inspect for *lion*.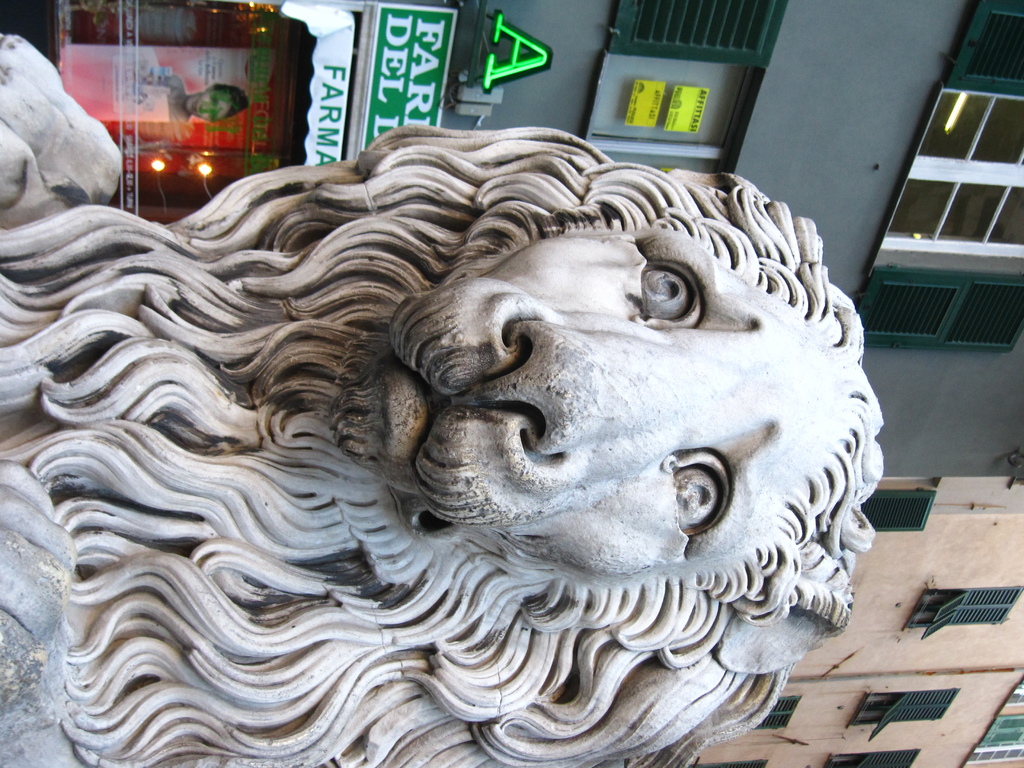
Inspection: pyautogui.locateOnScreen(0, 28, 879, 767).
